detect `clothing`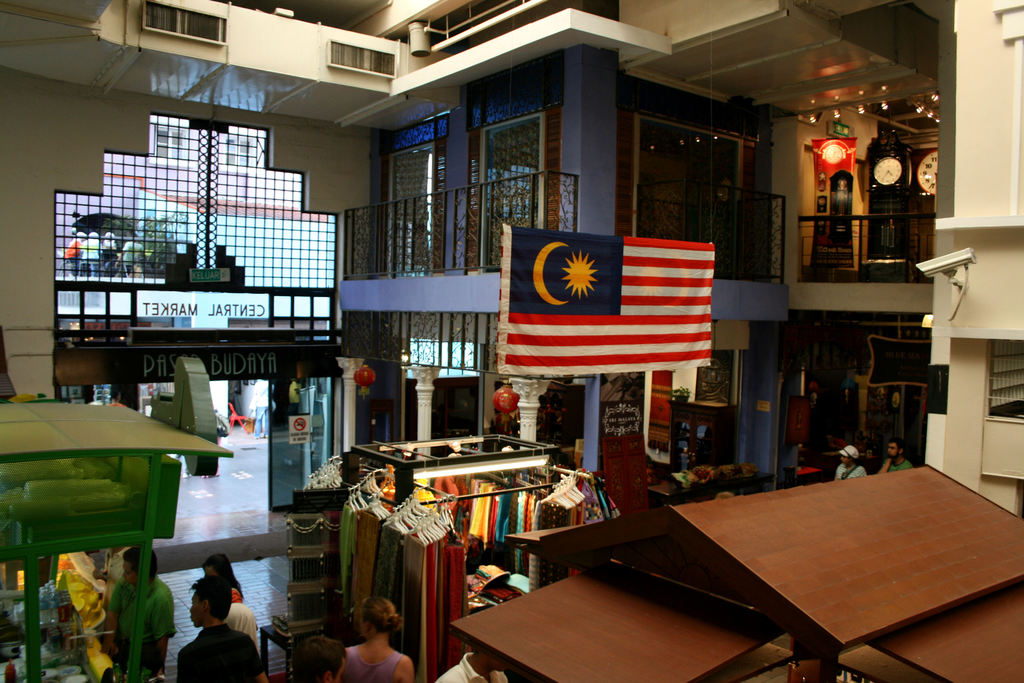
locate(175, 621, 263, 682)
